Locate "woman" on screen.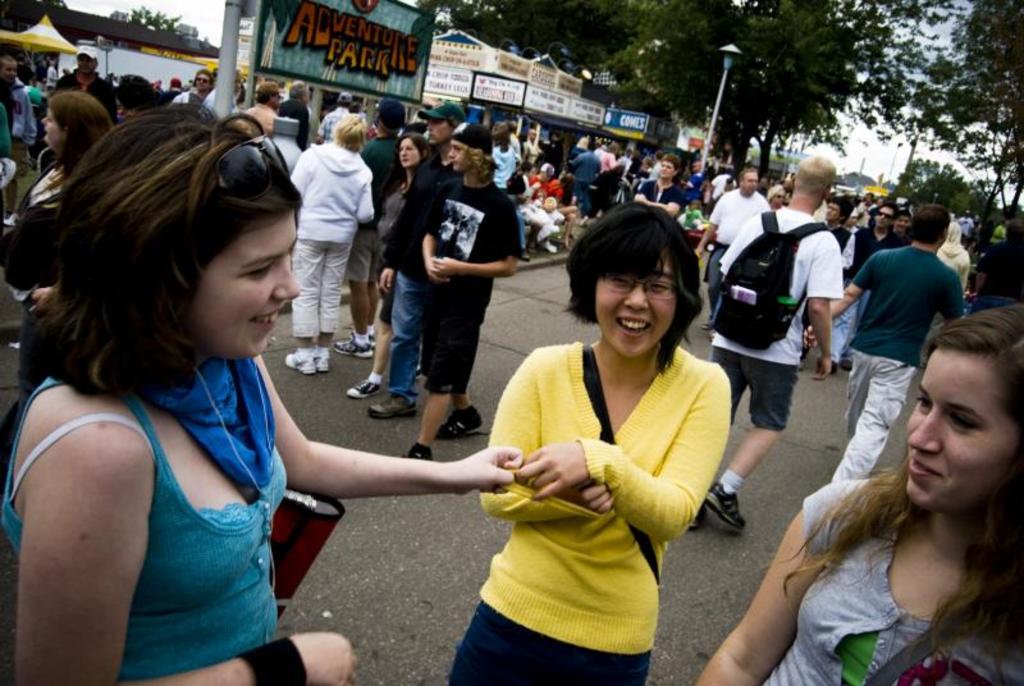
On screen at [468,201,742,660].
